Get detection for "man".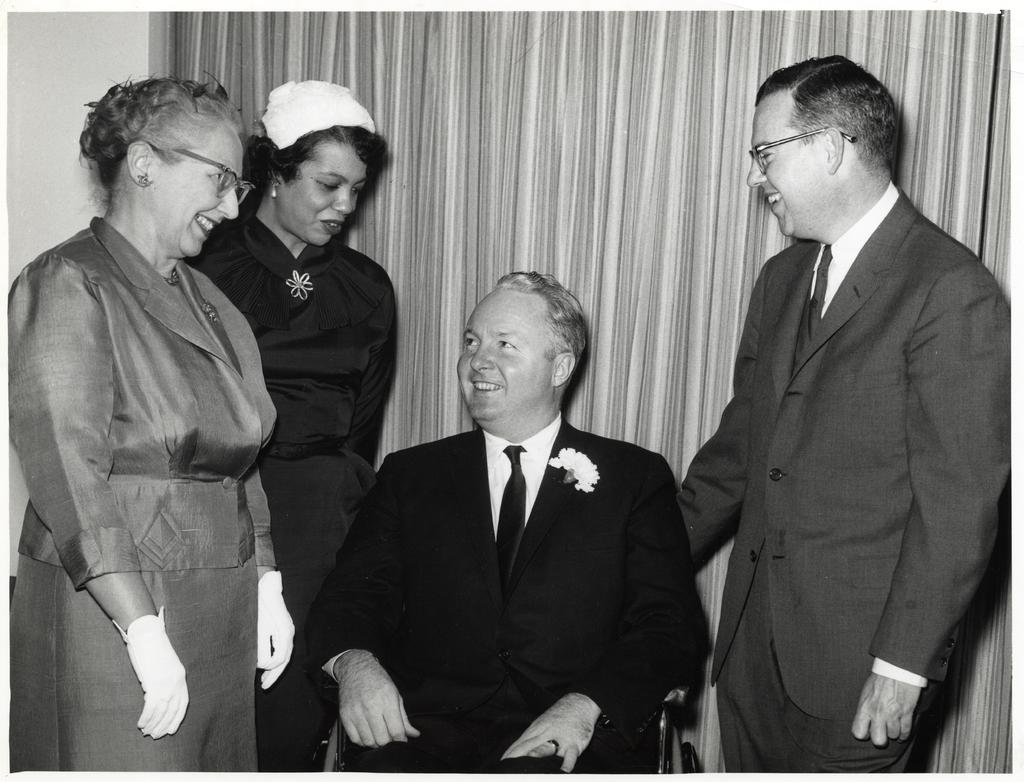
Detection: region(676, 54, 1011, 773).
